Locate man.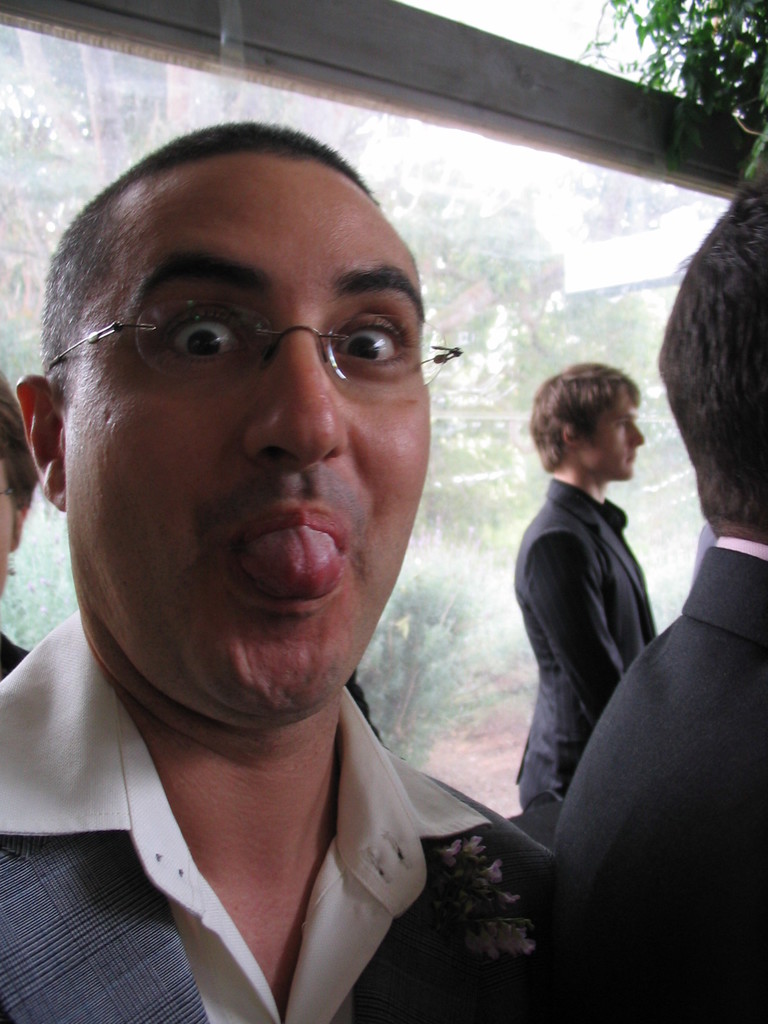
Bounding box: bbox=(507, 356, 655, 817).
